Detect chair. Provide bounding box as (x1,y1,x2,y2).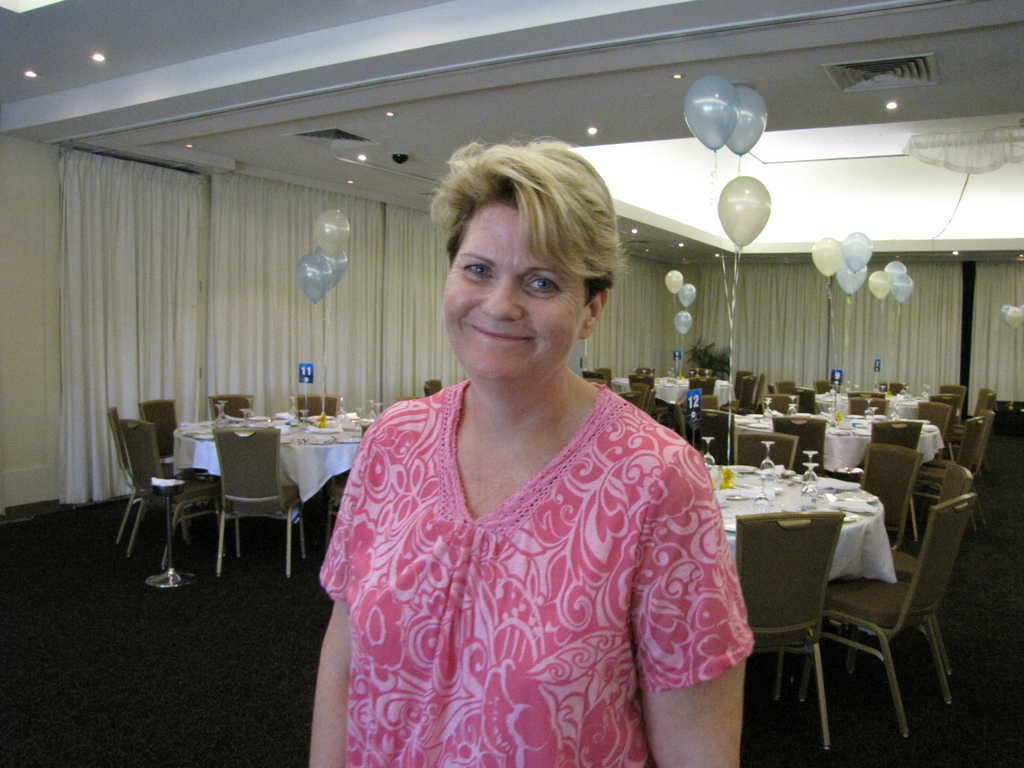
(813,380,840,396).
